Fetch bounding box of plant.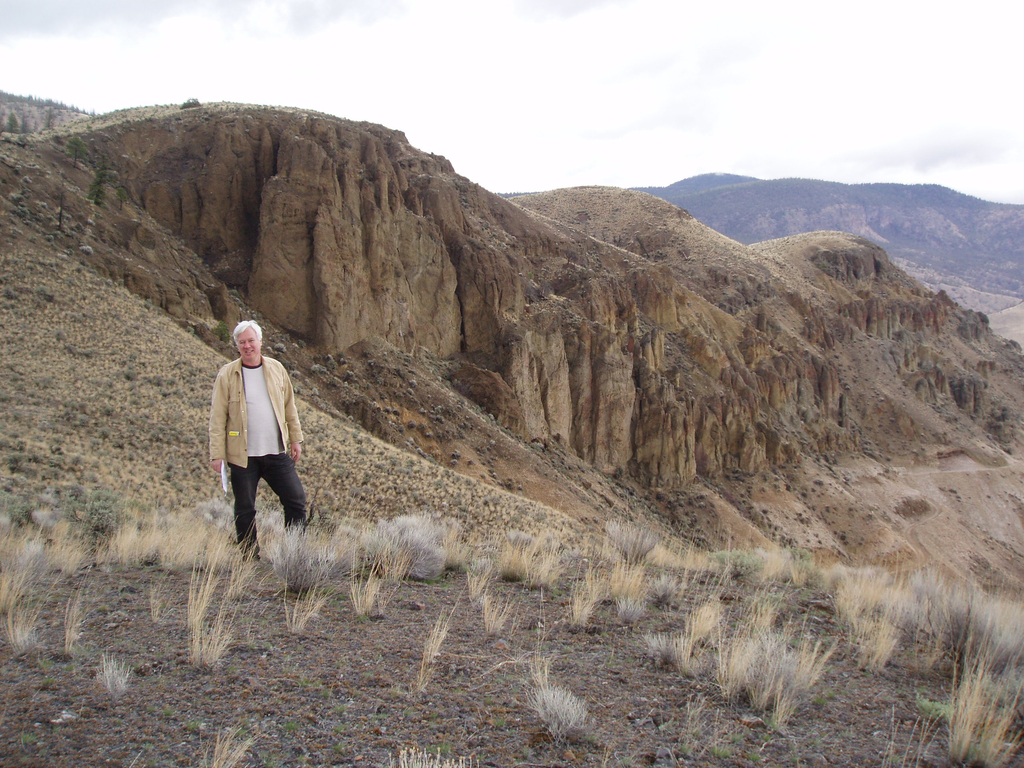
Bbox: {"x1": 464, "y1": 561, "x2": 490, "y2": 606}.
